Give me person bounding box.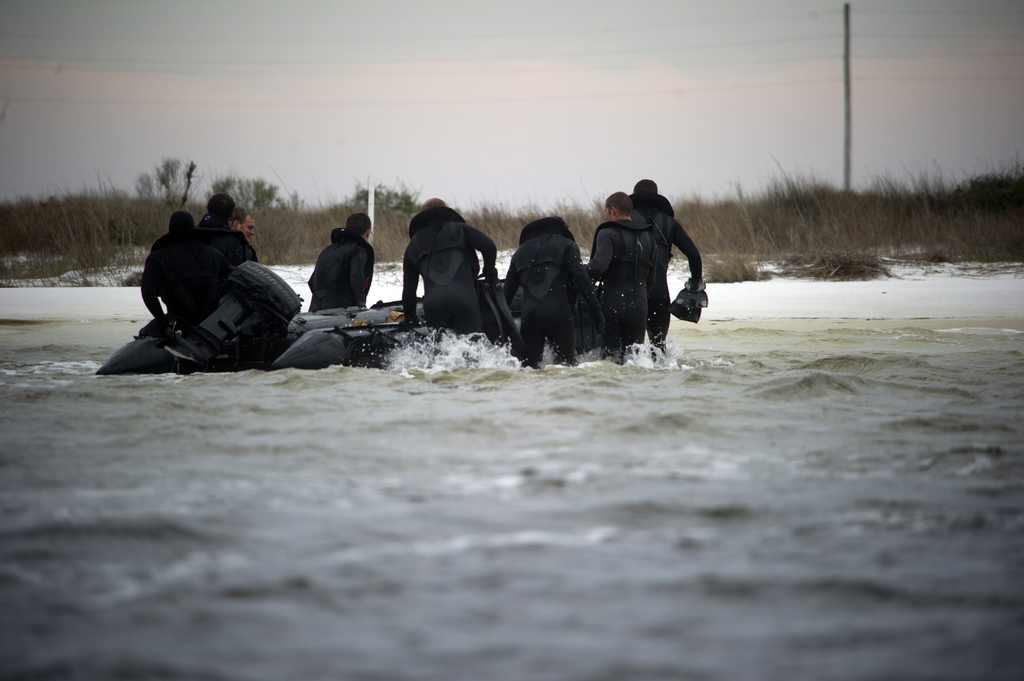
(x1=503, y1=211, x2=593, y2=365).
